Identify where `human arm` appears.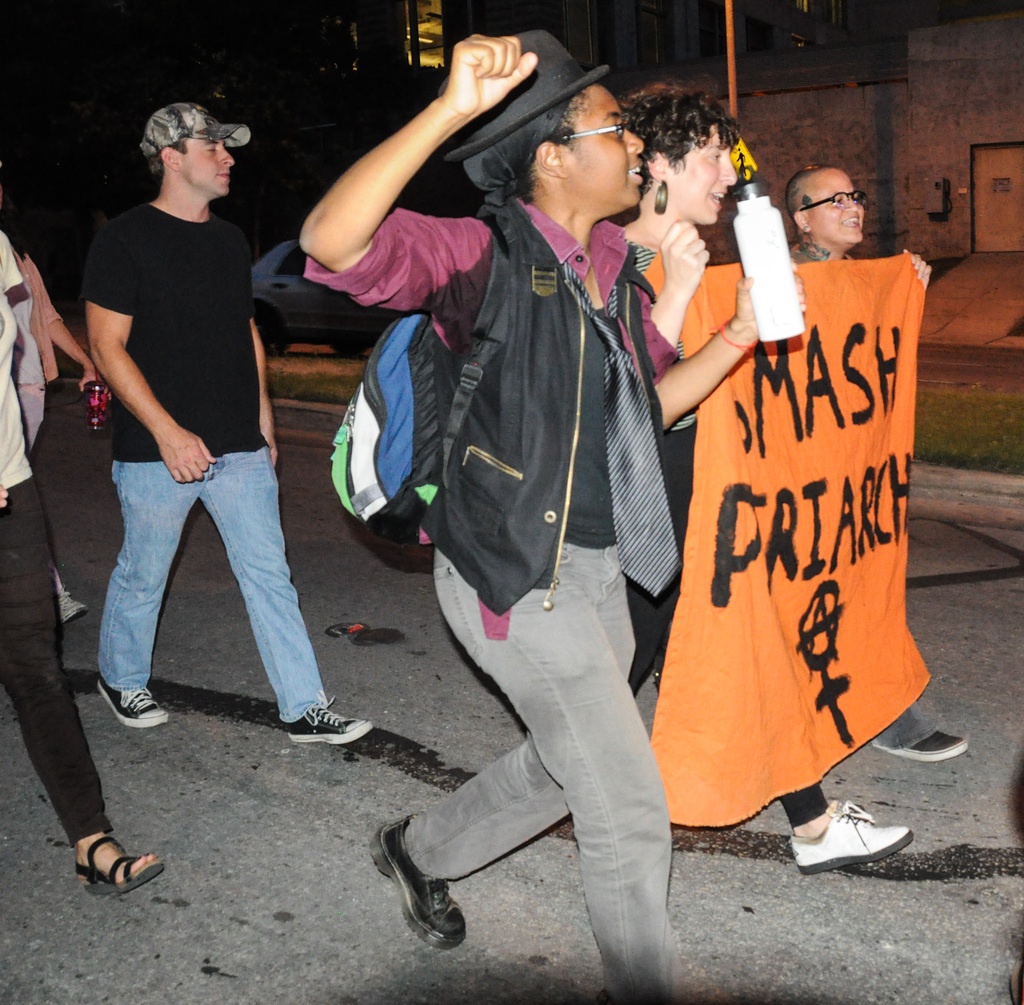
Appears at [628, 213, 685, 380].
